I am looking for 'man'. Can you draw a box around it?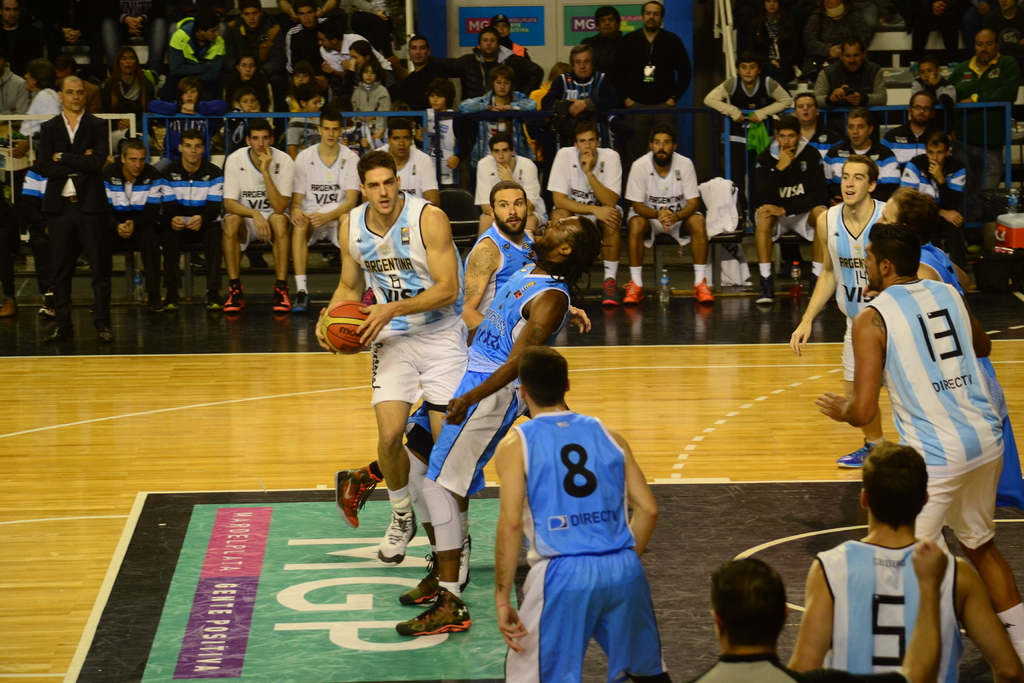
Sure, the bounding box is <box>275,0,326,135</box>.
